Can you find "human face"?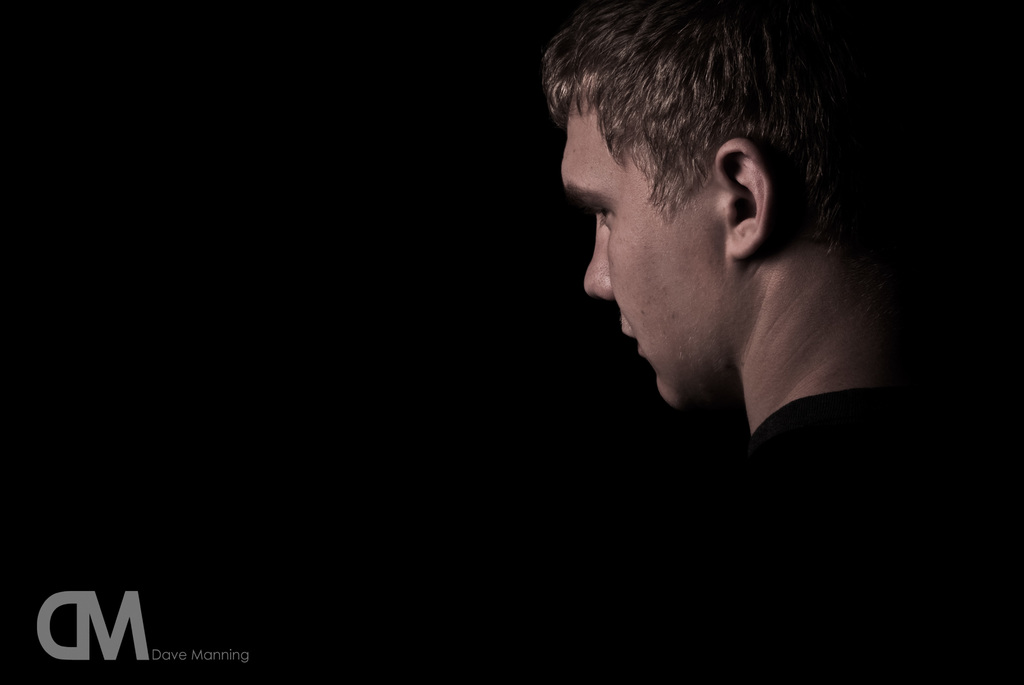
Yes, bounding box: <region>551, 95, 729, 409</region>.
